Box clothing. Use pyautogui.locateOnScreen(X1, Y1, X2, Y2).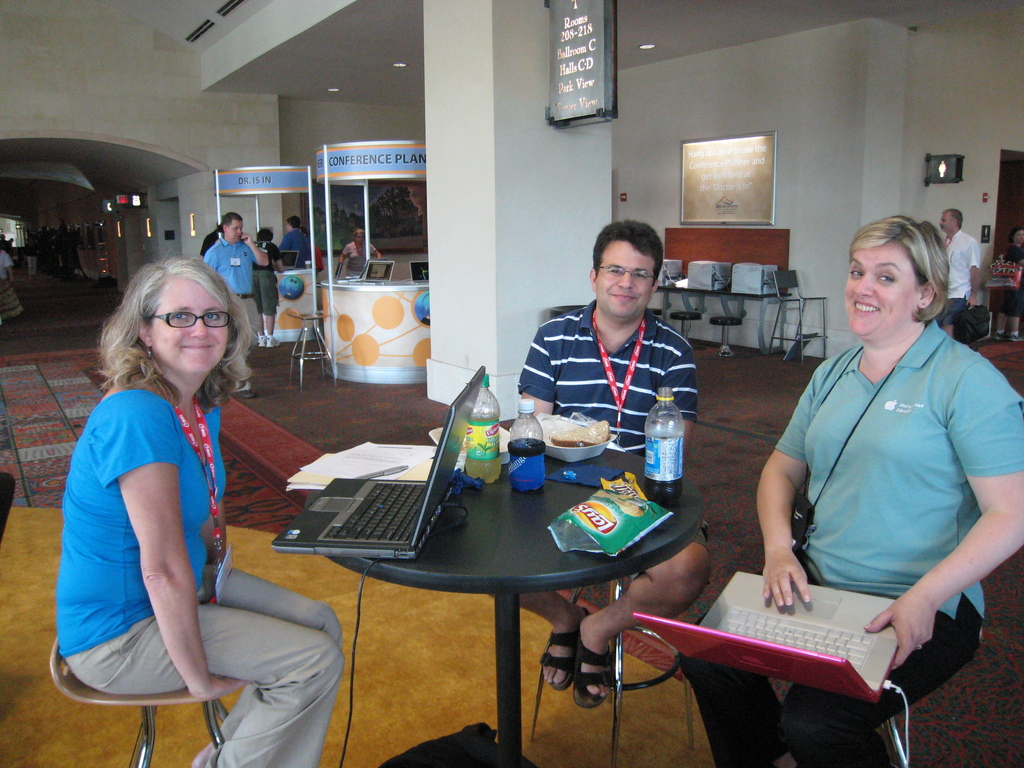
pyautogui.locateOnScreen(946, 223, 979, 333).
